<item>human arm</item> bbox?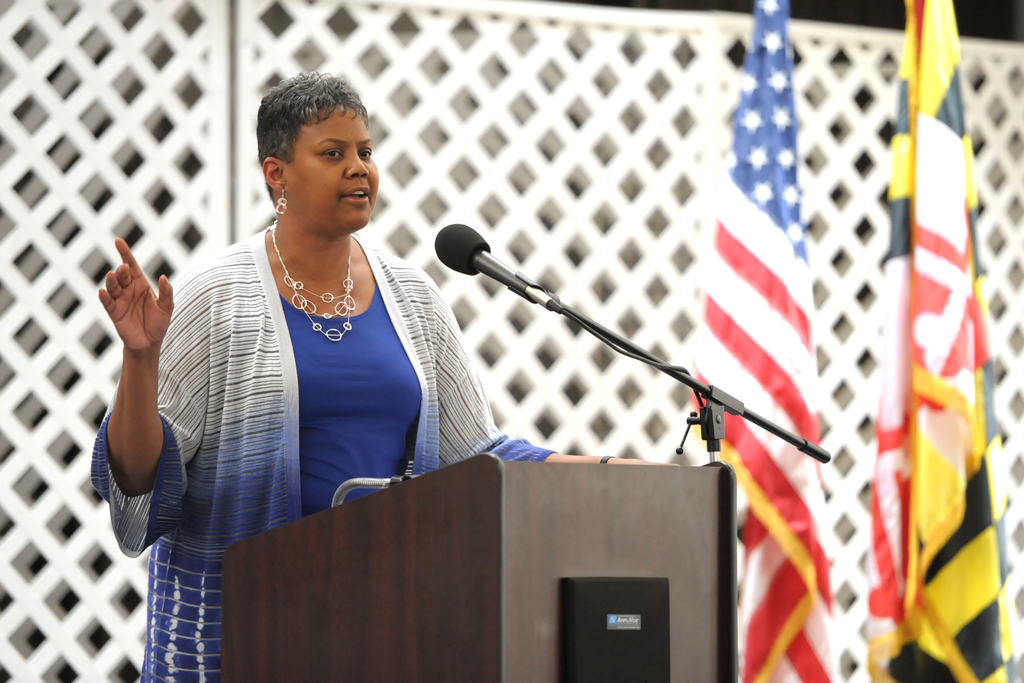
select_region(88, 224, 180, 535)
